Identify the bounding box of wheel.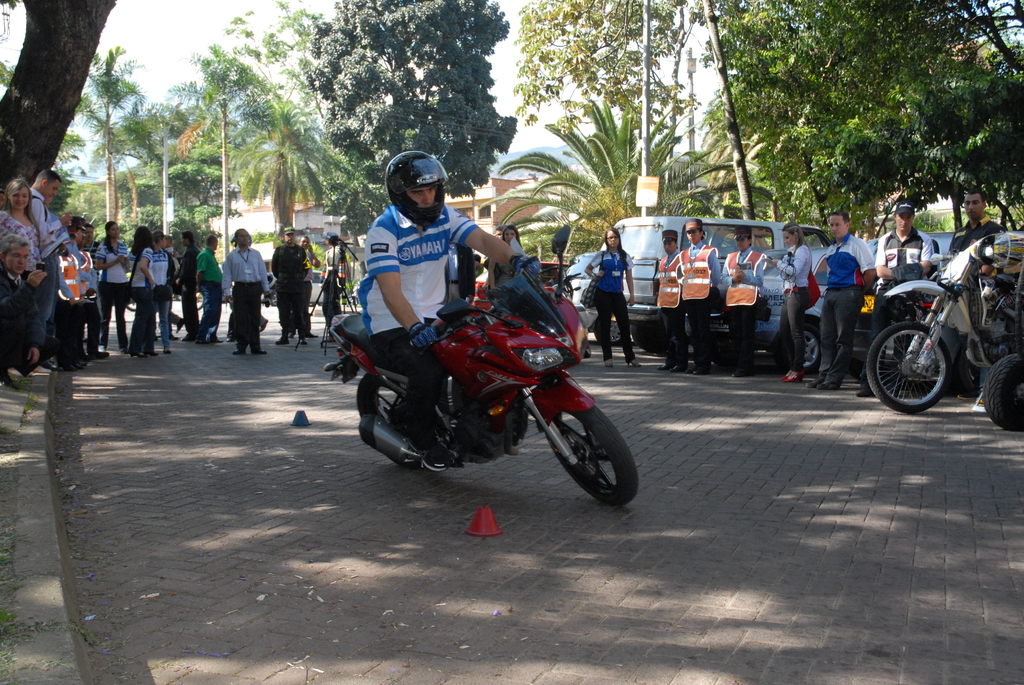
{"left": 981, "top": 351, "right": 1023, "bottom": 431}.
